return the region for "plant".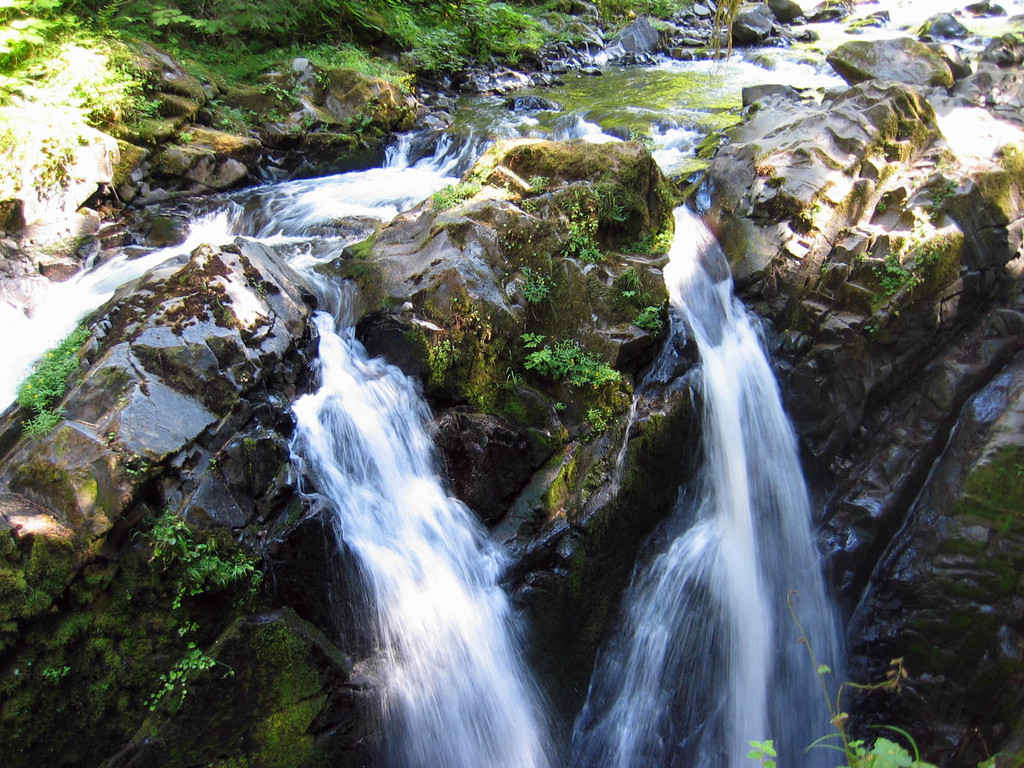
<region>103, 431, 115, 440</region>.
